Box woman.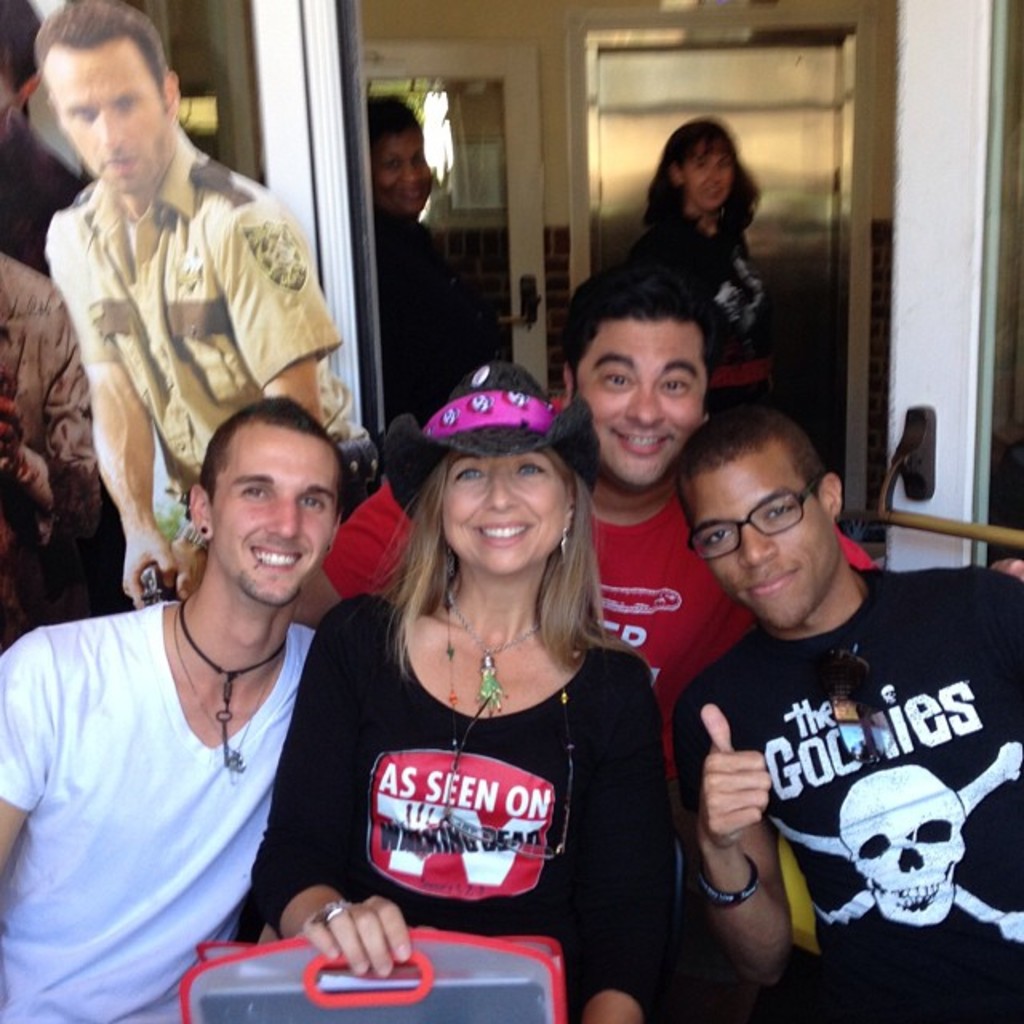
pyautogui.locateOnScreen(291, 362, 682, 1011).
